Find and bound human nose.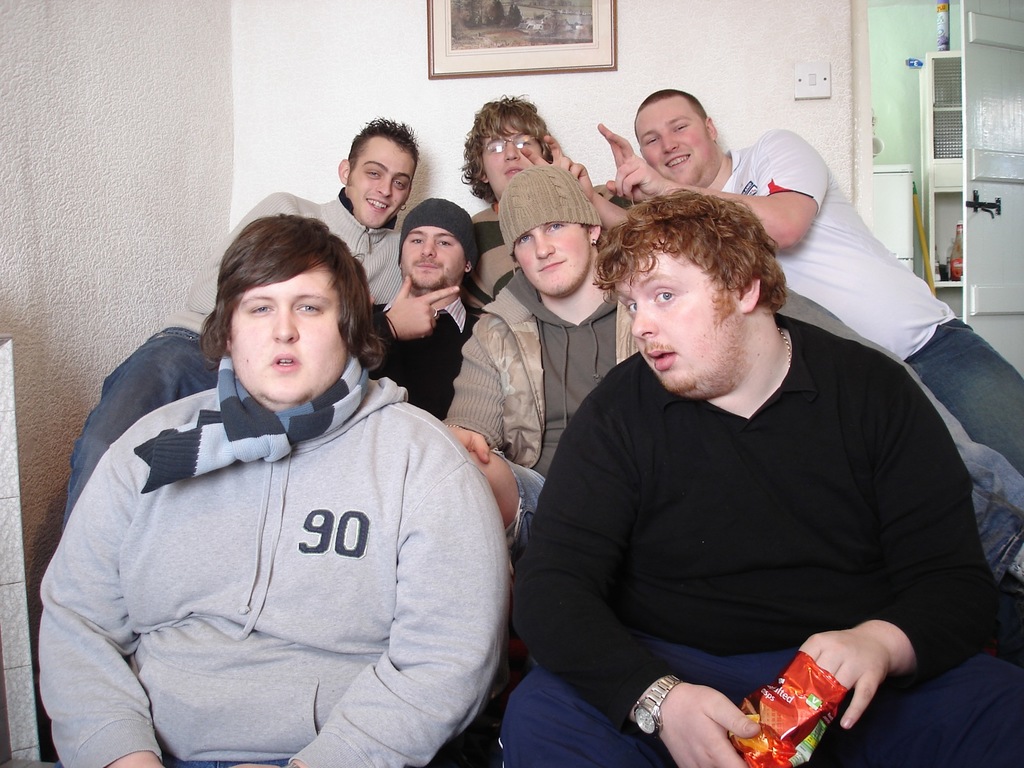
Bound: region(662, 129, 678, 155).
